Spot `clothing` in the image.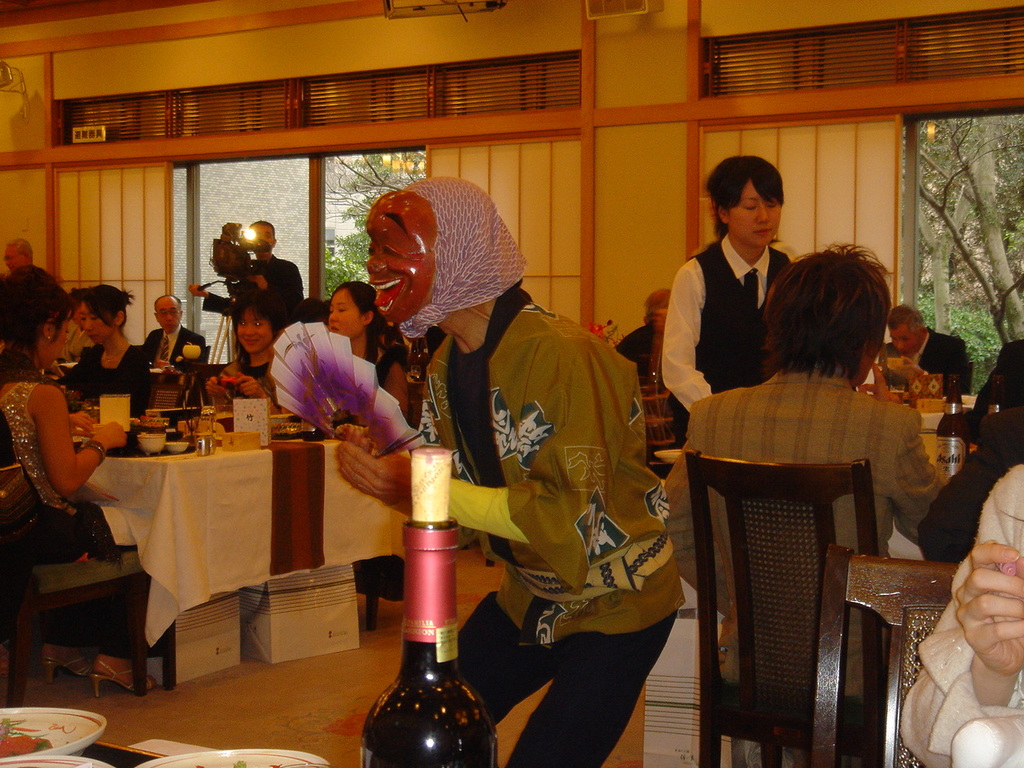
`clothing` found at Rect(357, 336, 405, 388).
